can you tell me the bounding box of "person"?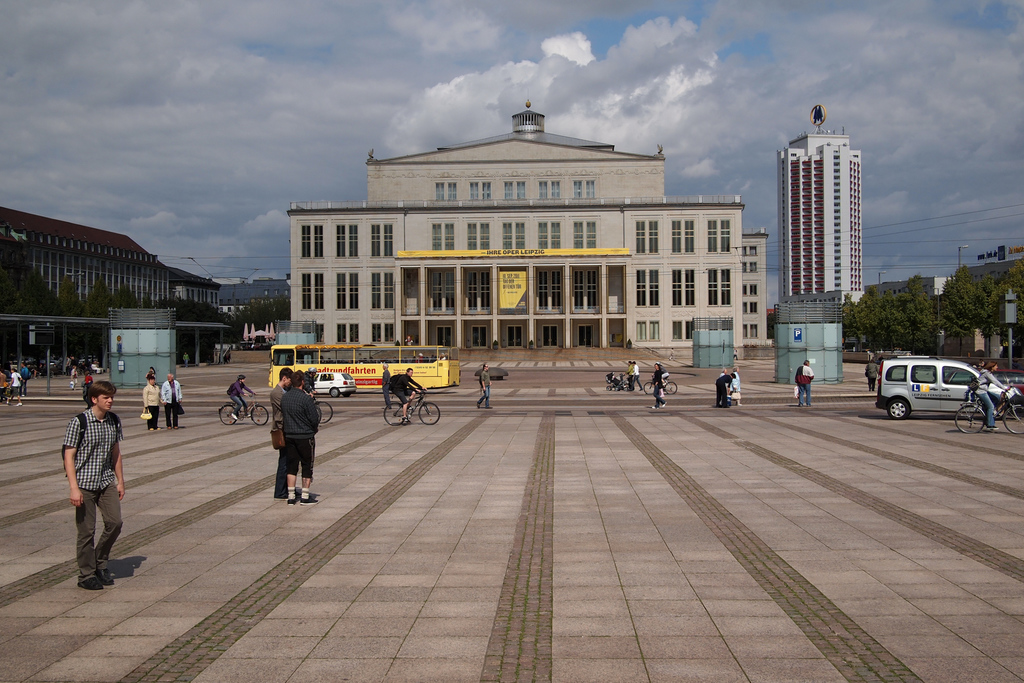
(714, 363, 744, 409).
